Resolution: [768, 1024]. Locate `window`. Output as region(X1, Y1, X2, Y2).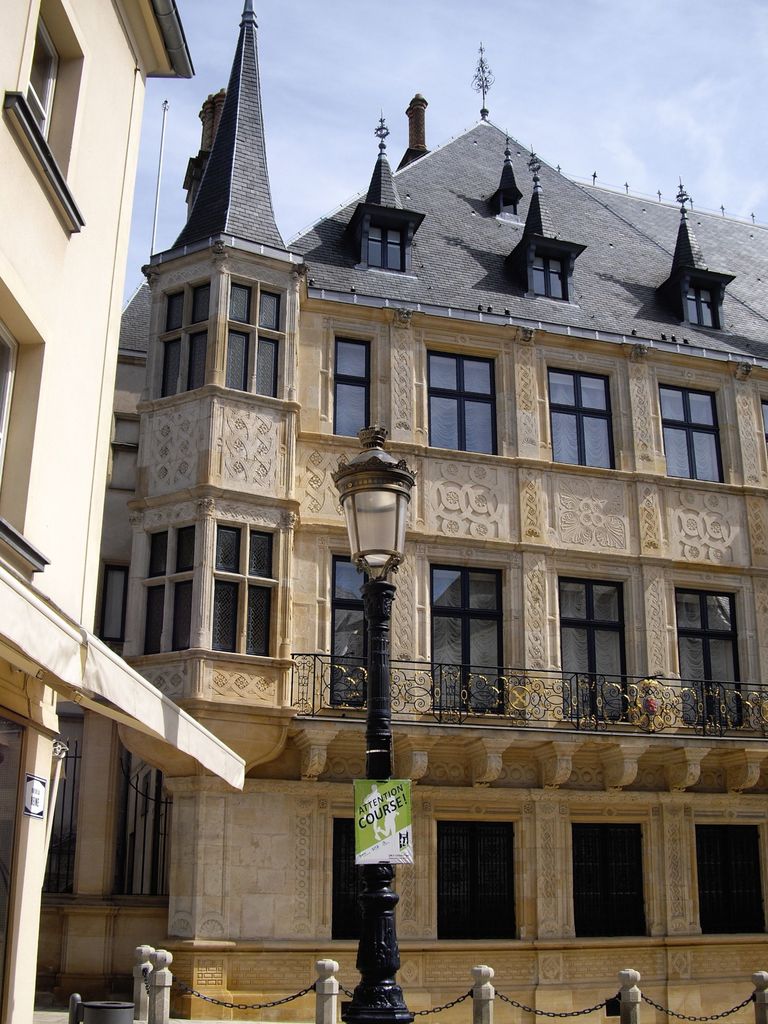
region(218, 521, 277, 573).
